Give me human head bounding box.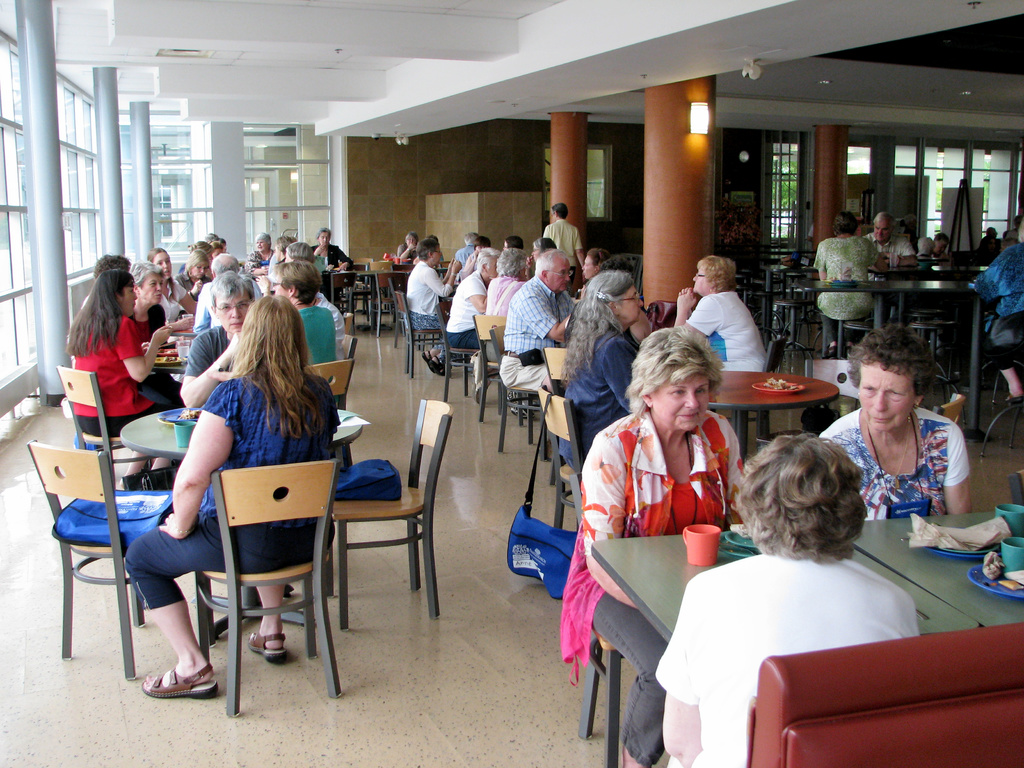
<box>733,436,891,570</box>.
